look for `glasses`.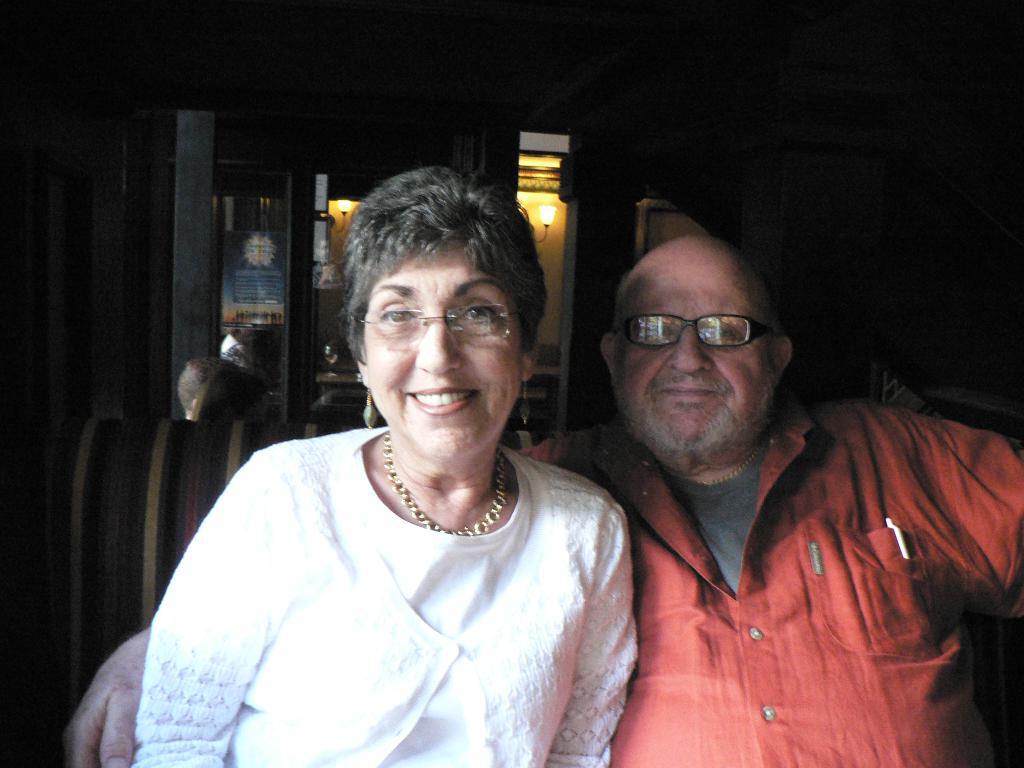
Found: [left=353, top=305, right=524, bottom=344].
